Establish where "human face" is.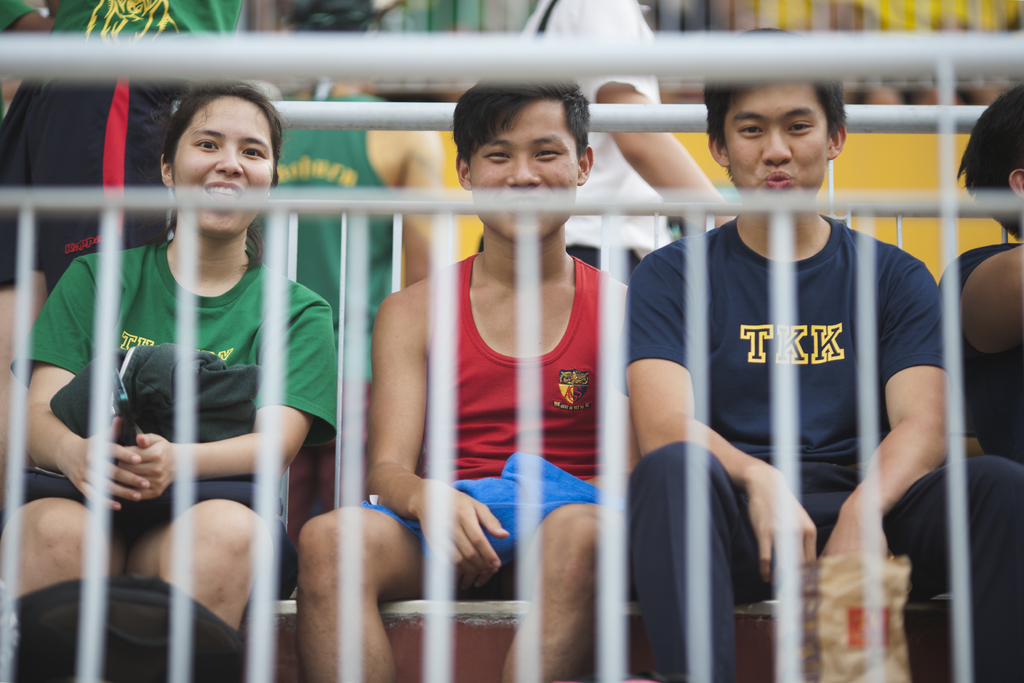
Established at select_region(172, 99, 273, 238).
